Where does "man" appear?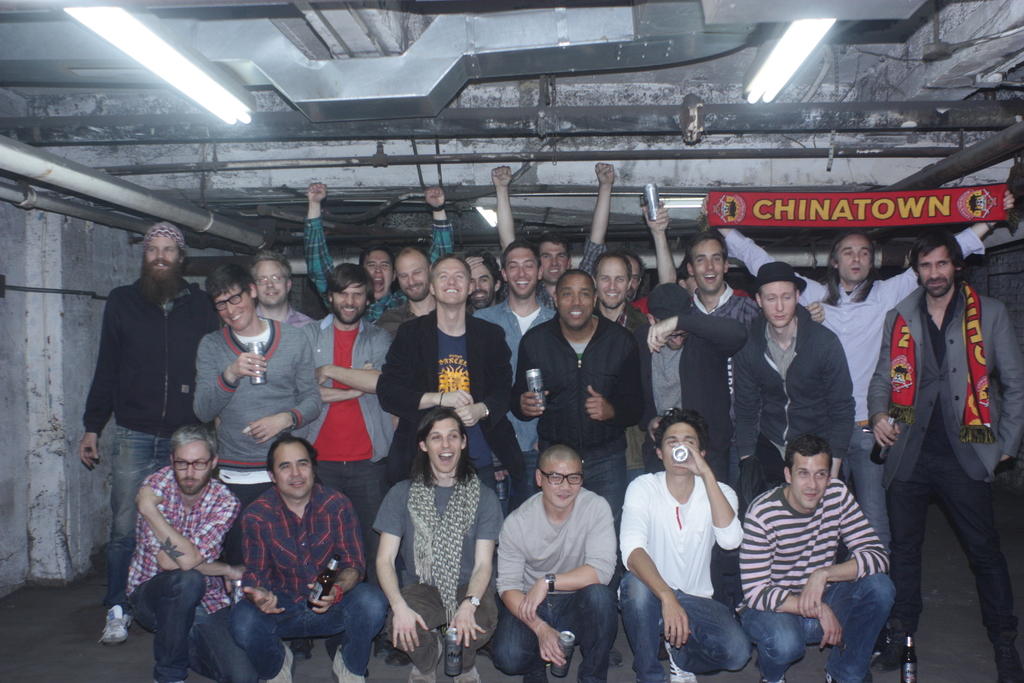
Appears at (616,420,742,682).
